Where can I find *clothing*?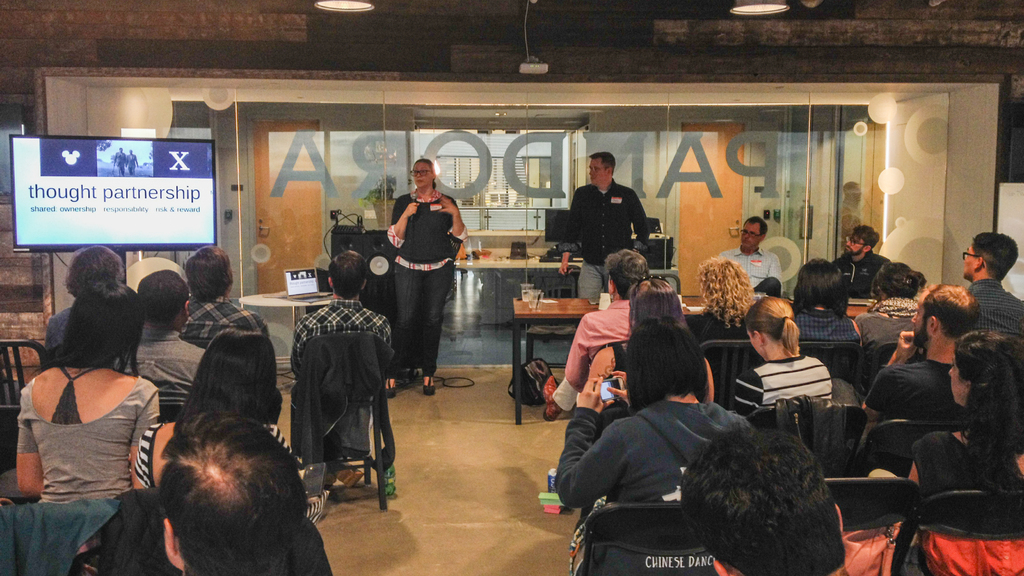
You can find it at BBox(691, 306, 742, 337).
